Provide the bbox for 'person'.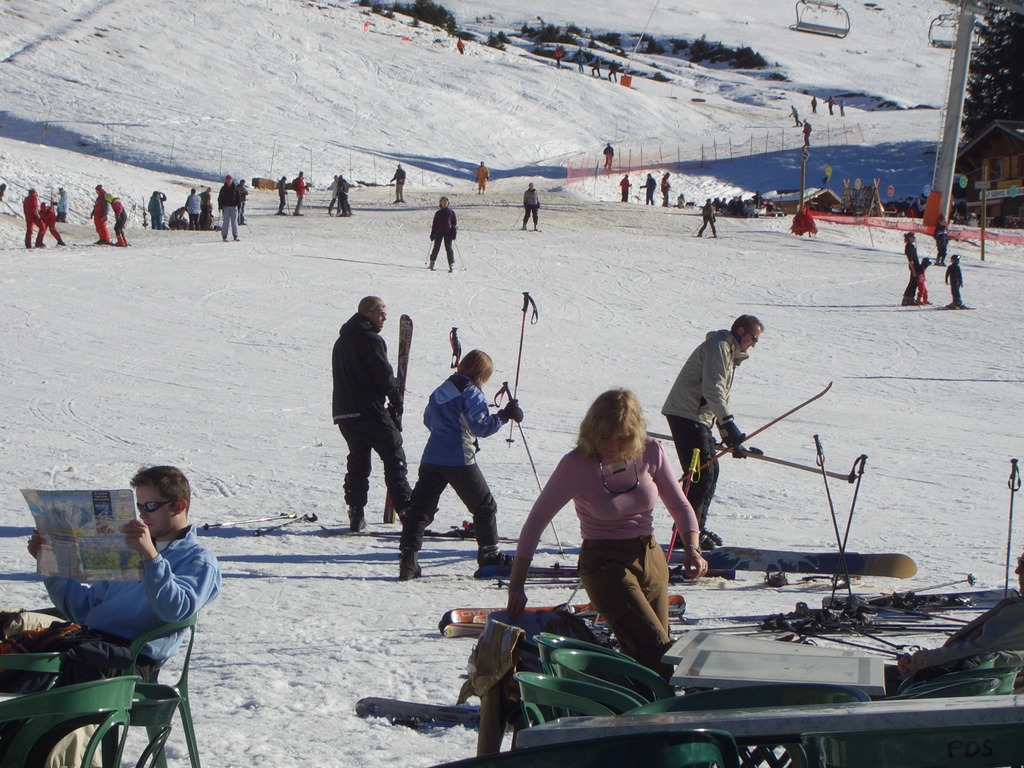
(x1=573, y1=51, x2=588, y2=74).
